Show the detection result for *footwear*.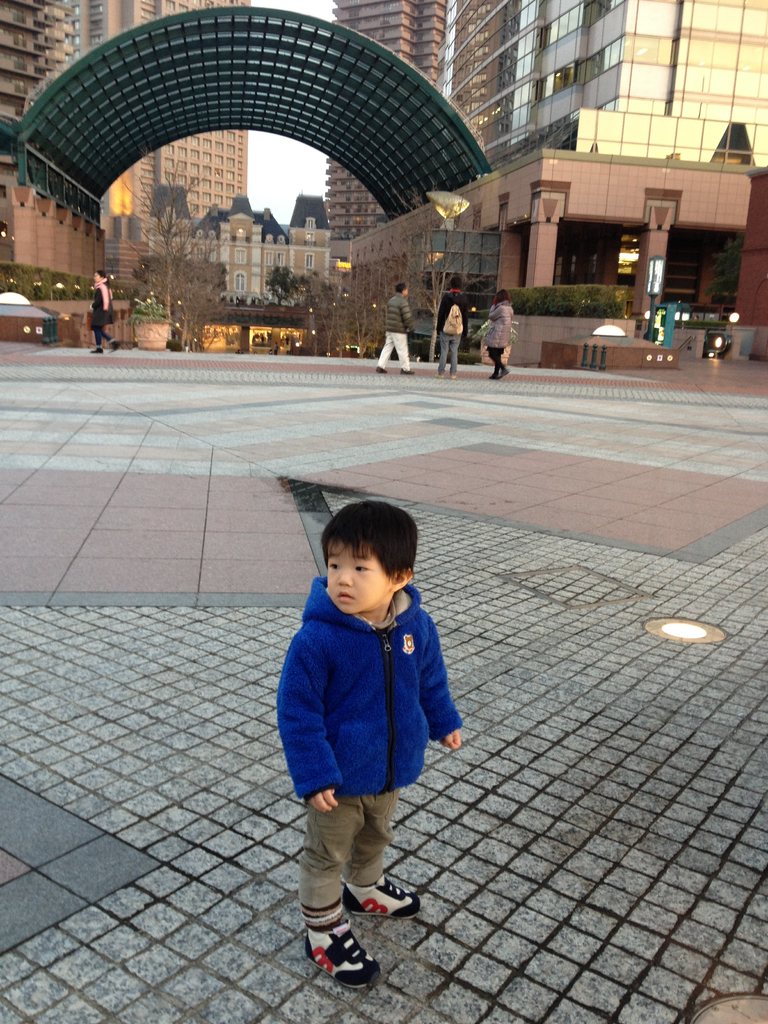
bbox(433, 372, 443, 379).
